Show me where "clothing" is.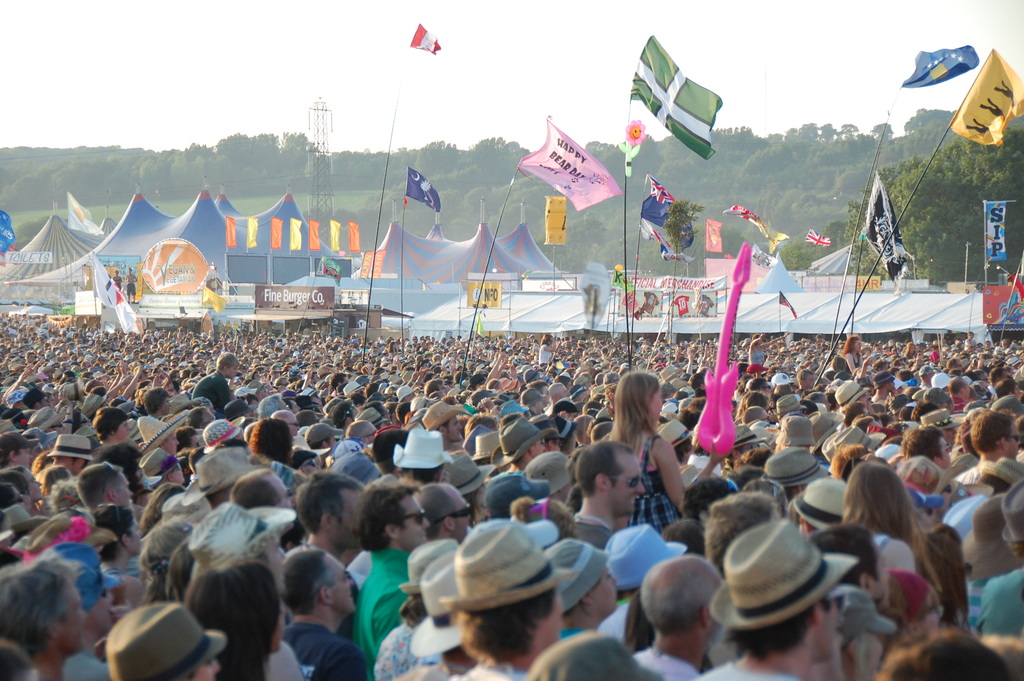
"clothing" is at [852,354,860,377].
